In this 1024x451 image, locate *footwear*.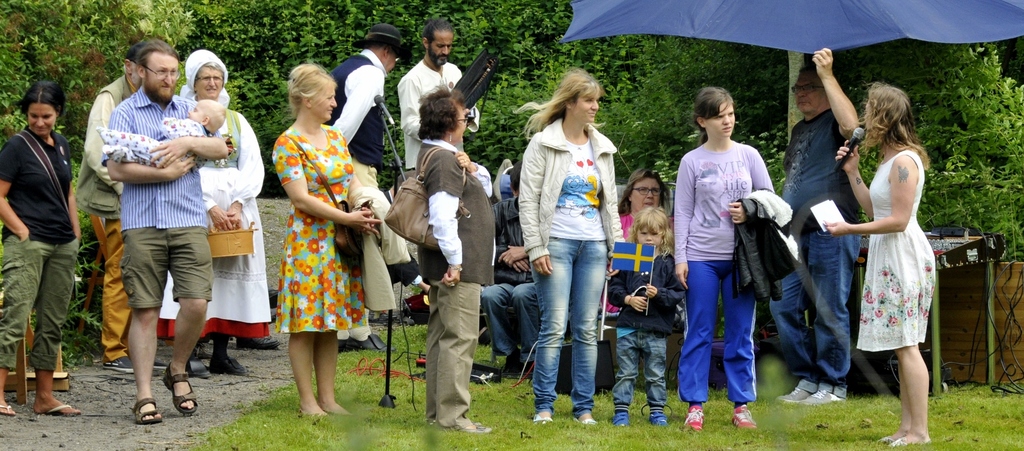
Bounding box: 129/392/163/426.
